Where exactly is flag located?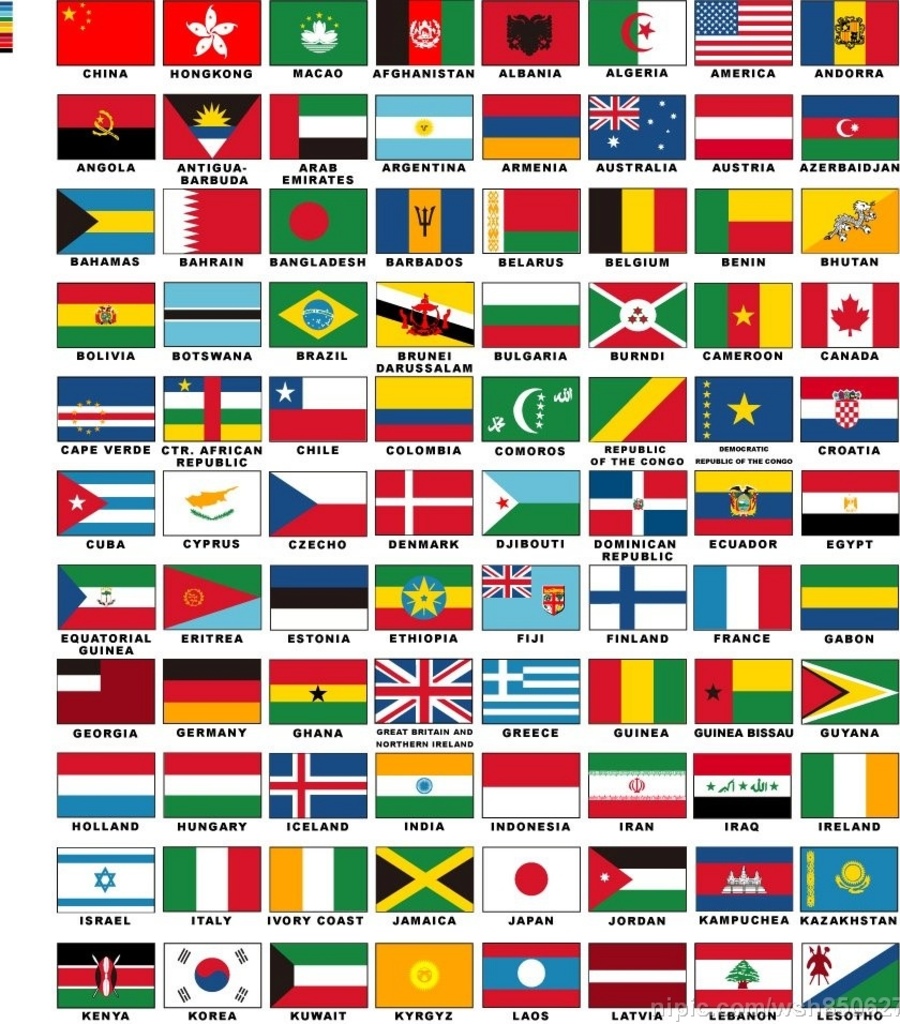
Its bounding box is {"x1": 475, "y1": 0, "x2": 587, "y2": 67}.
